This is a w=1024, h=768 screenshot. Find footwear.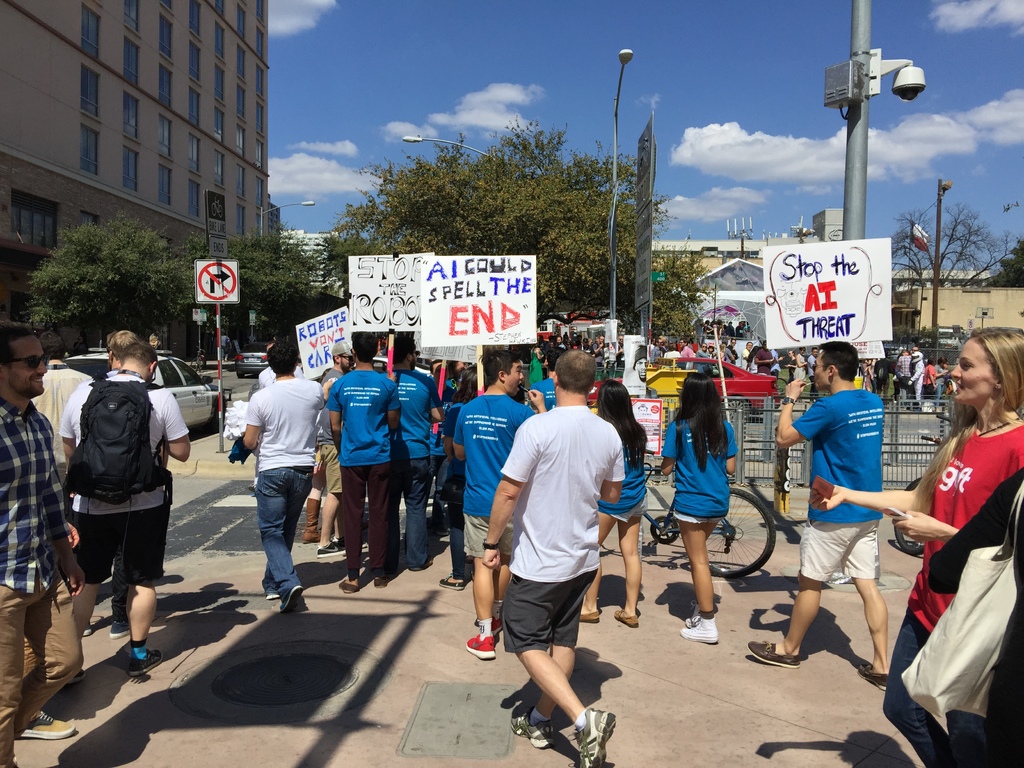
Bounding box: box=[106, 609, 136, 638].
